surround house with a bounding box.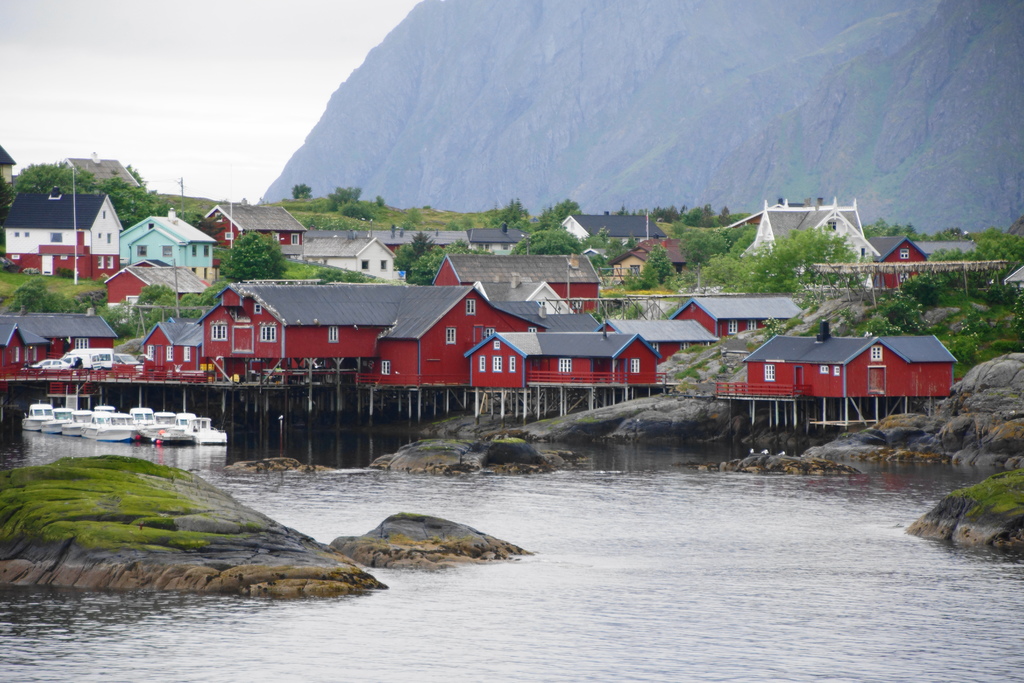
locate(433, 251, 598, 309).
